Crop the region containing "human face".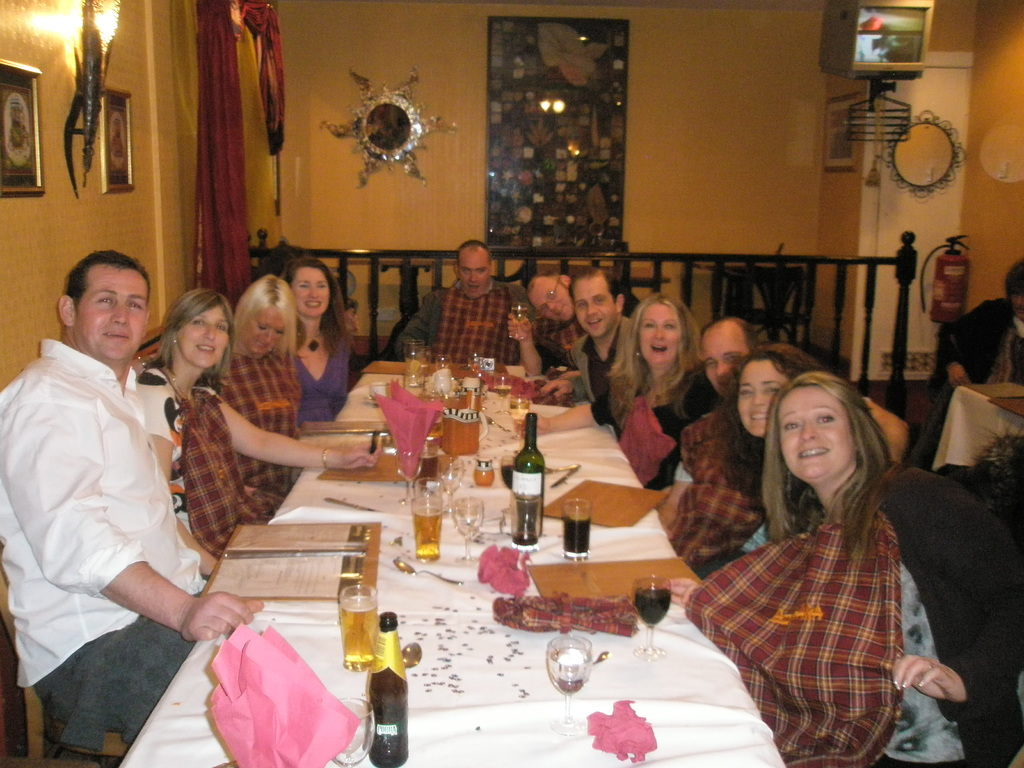
Crop region: (173, 306, 230, 372).
